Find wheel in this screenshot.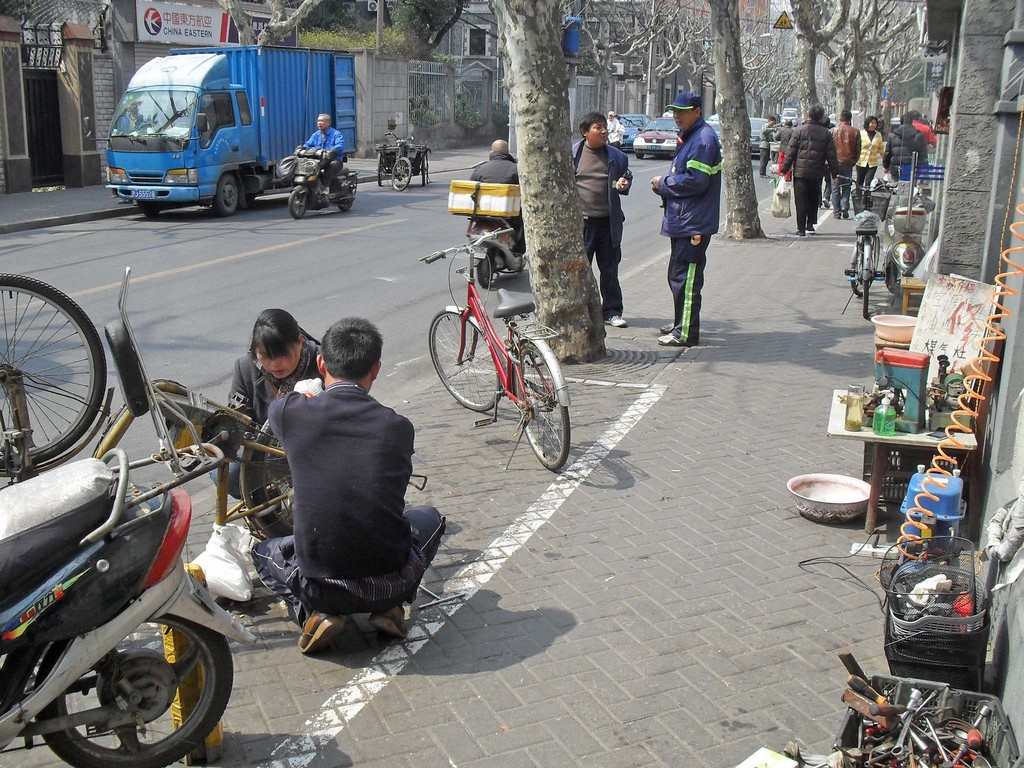
The bounding box for wheel is crop(420, 150, 429, 188).
